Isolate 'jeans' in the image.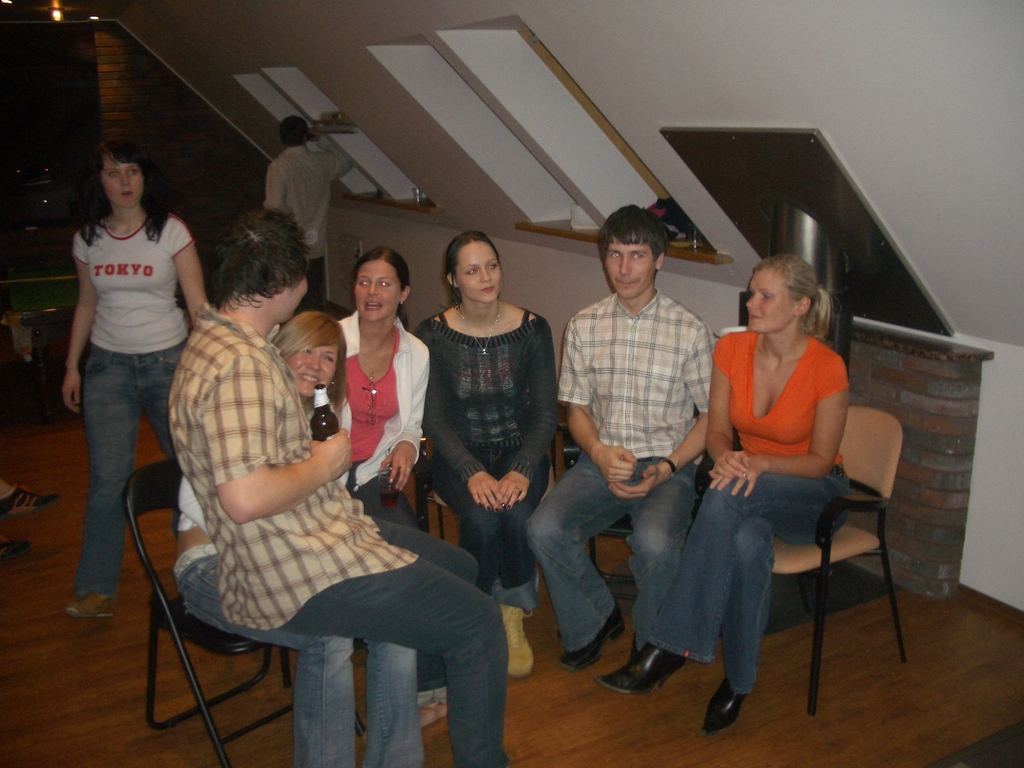
Isolated region: <region>527, 456, 701, 667</region>.
